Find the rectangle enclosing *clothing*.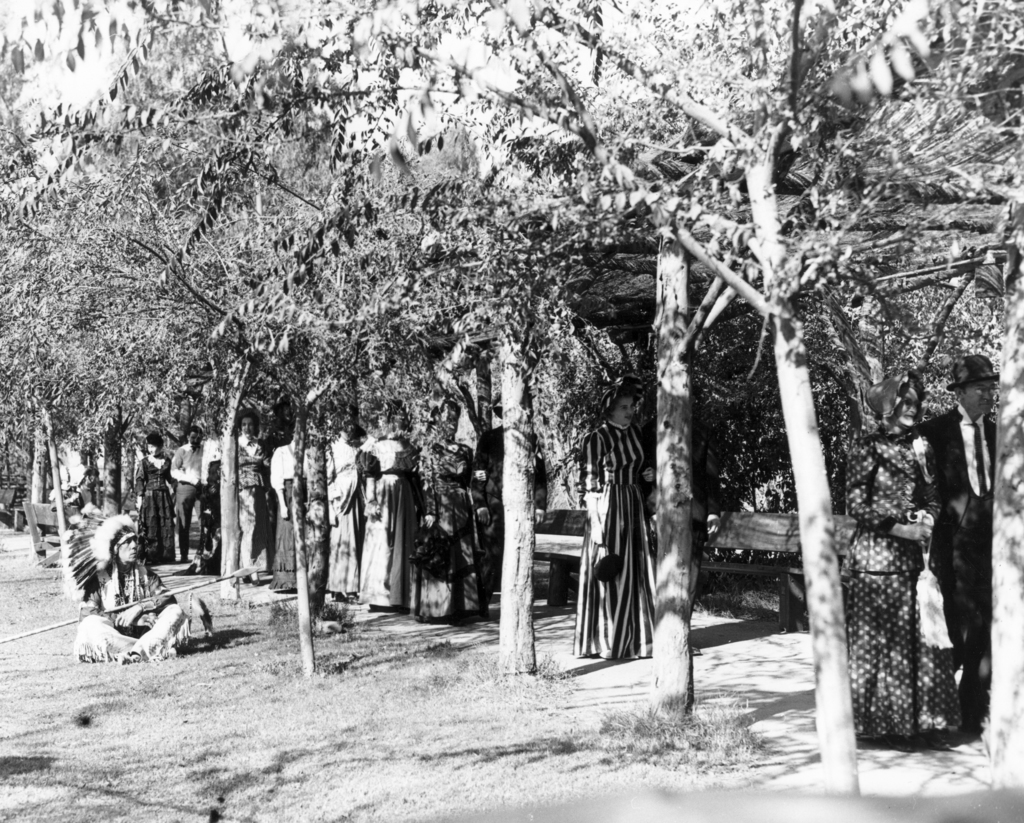
BBox(421, 431, 481, 621).
